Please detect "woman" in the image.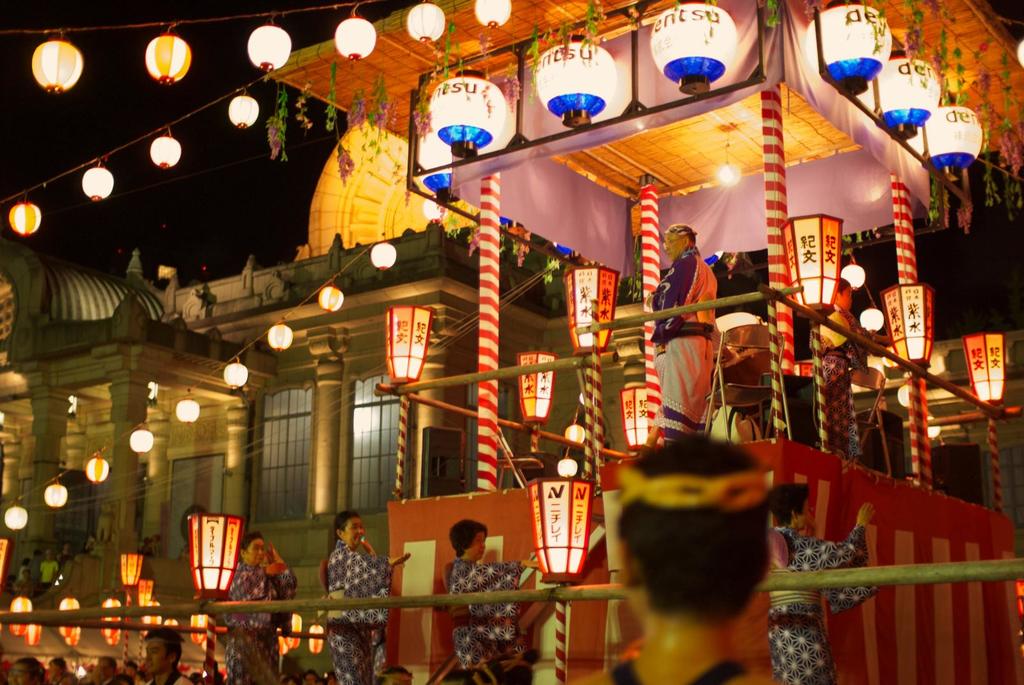
pyautogui.locateOnScreen(766, 481, 874, 684).
